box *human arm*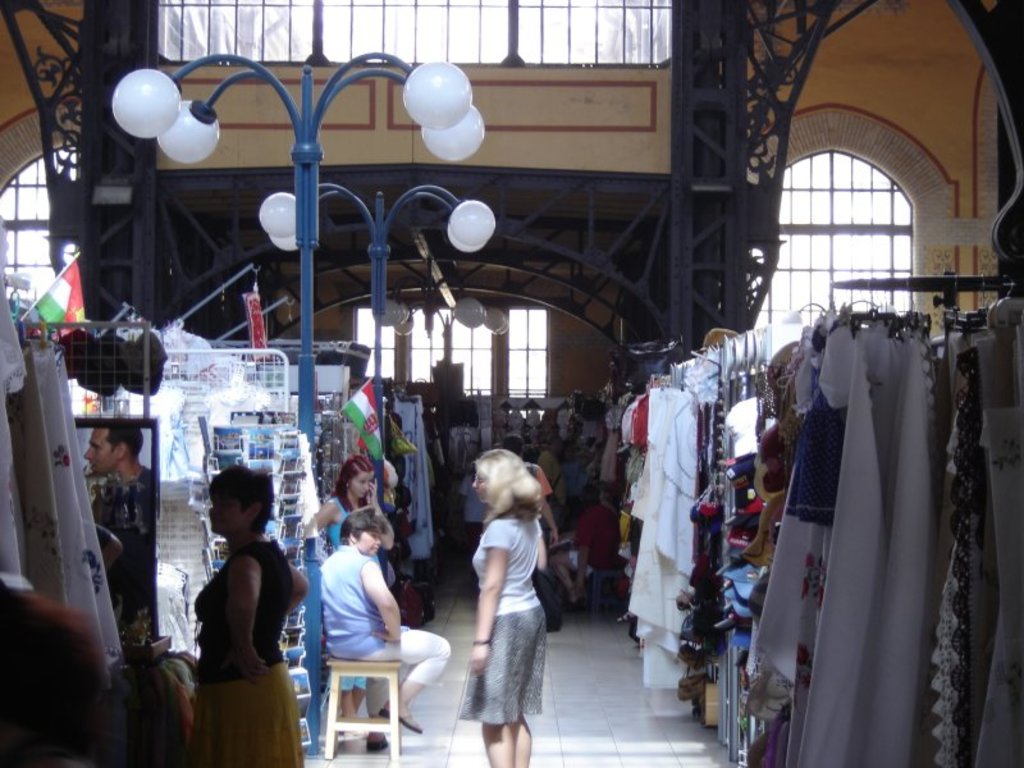
BBox(202, 550, 282, 705)
